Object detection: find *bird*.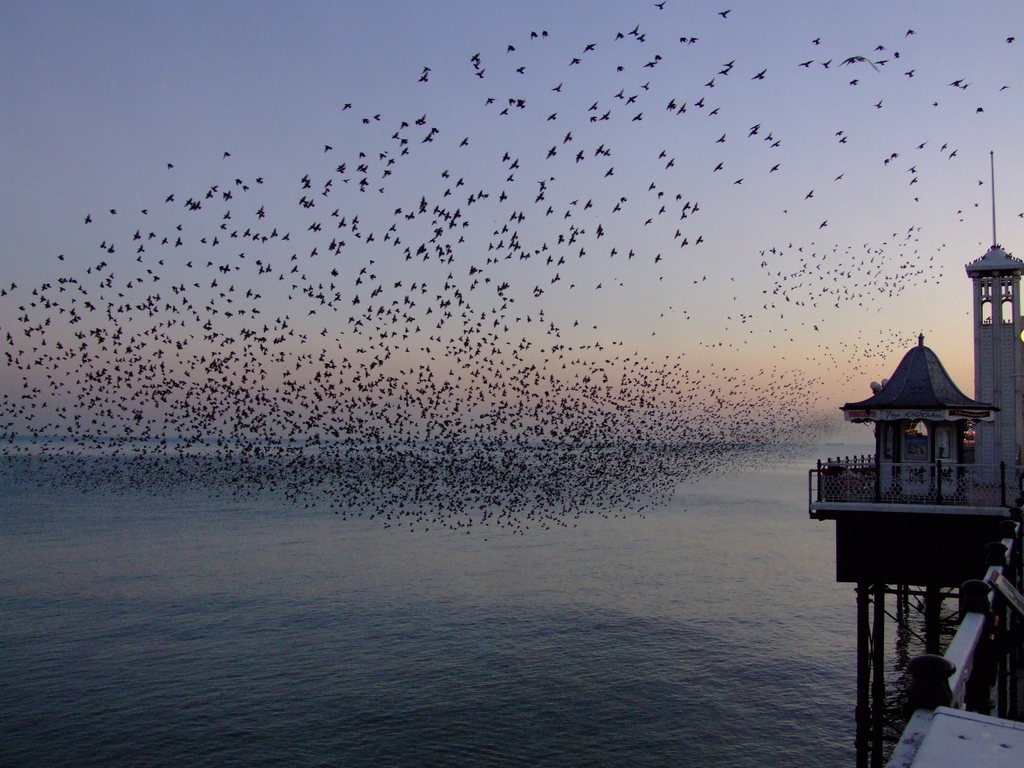
detection(456, 134, 468, 147).
